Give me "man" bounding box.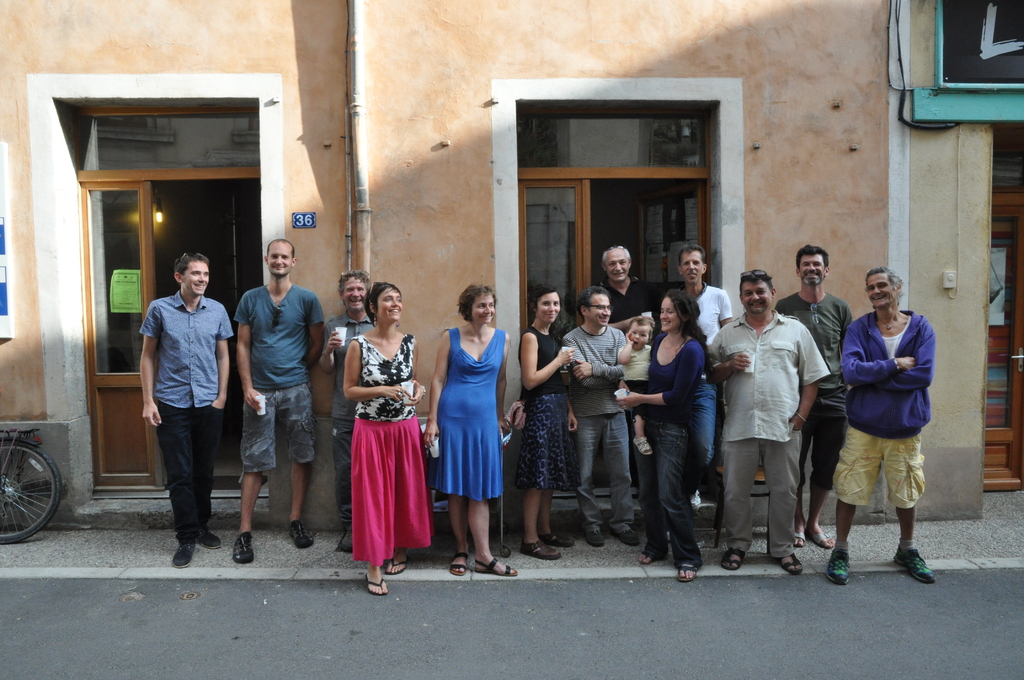
l=127, t=241, r=222, b=537.
